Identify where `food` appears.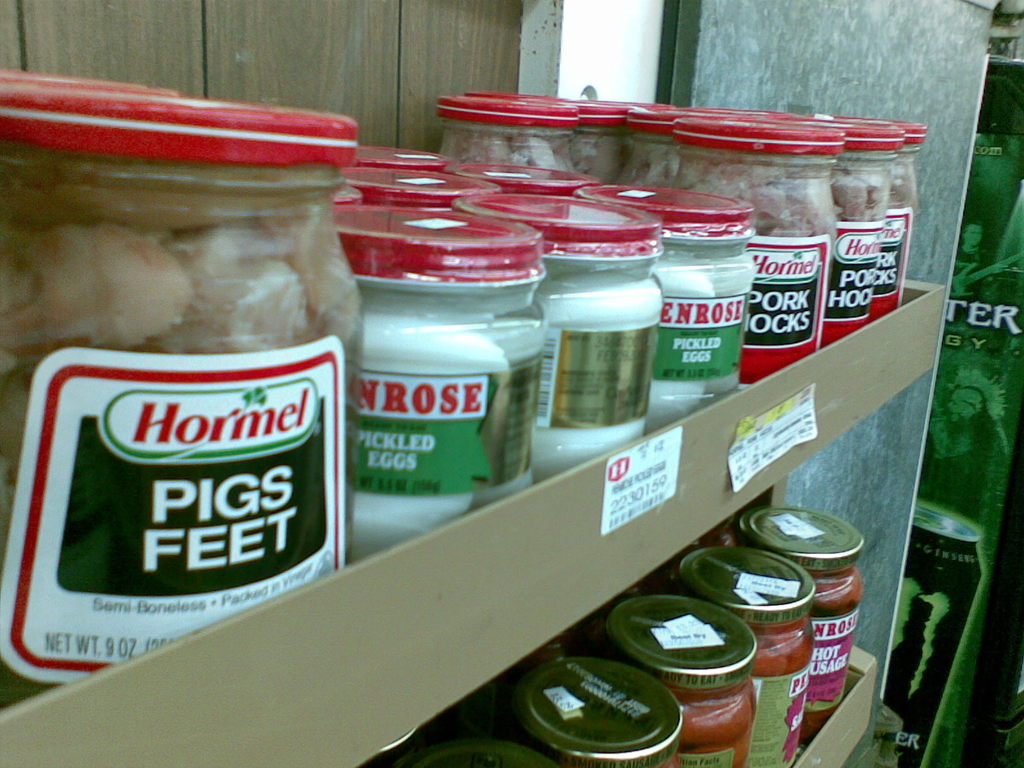
Appears at bbox(32, 172, 348, 622).
